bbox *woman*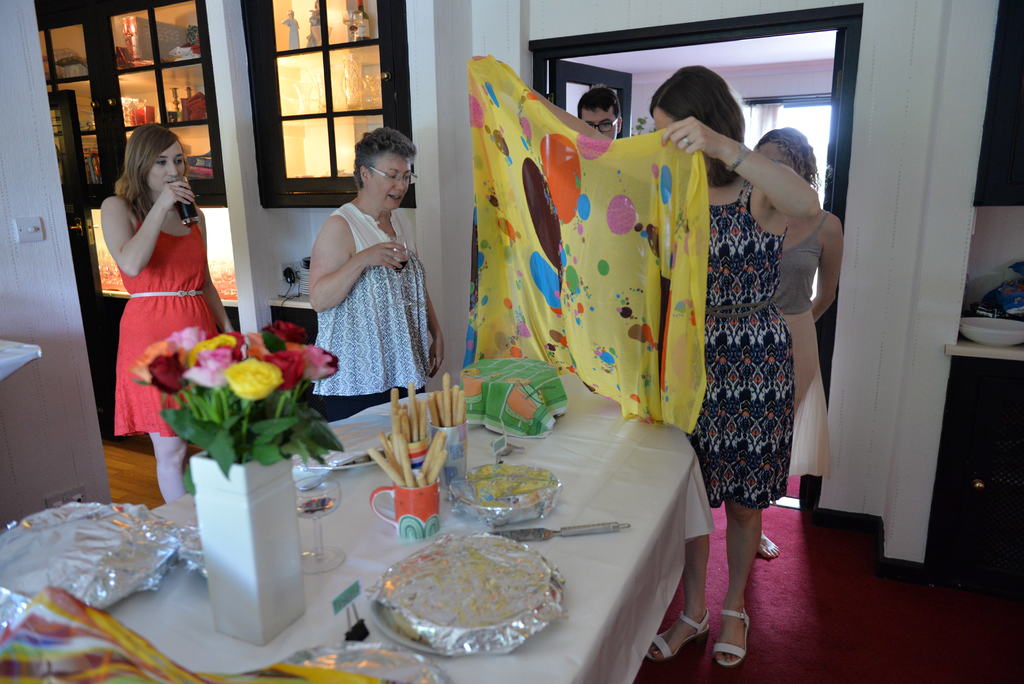
[290, 126, 440, 437]
